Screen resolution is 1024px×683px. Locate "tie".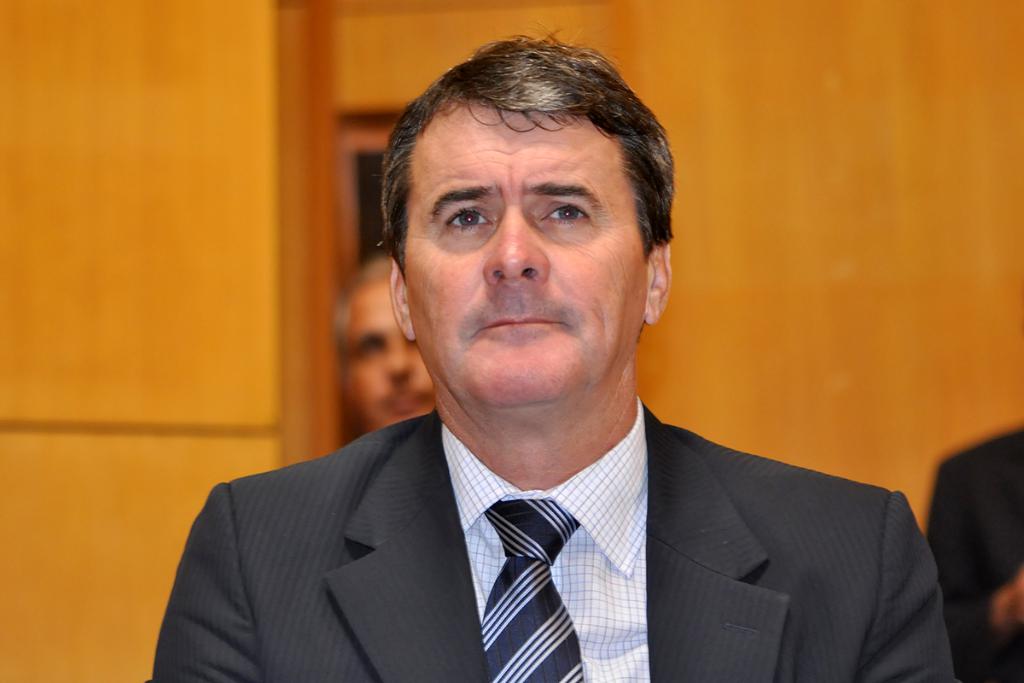
locate(486, 503, 584, 682).
